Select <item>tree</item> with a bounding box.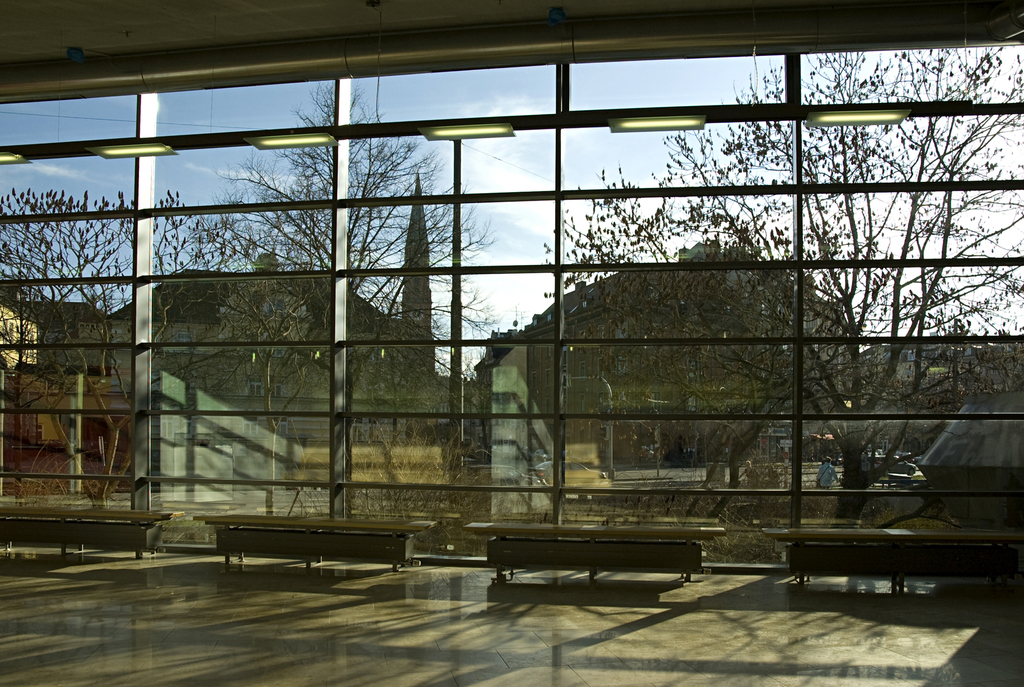
{"x1": 211, "y1": 76, "x2": 502, "y2": 441}.
